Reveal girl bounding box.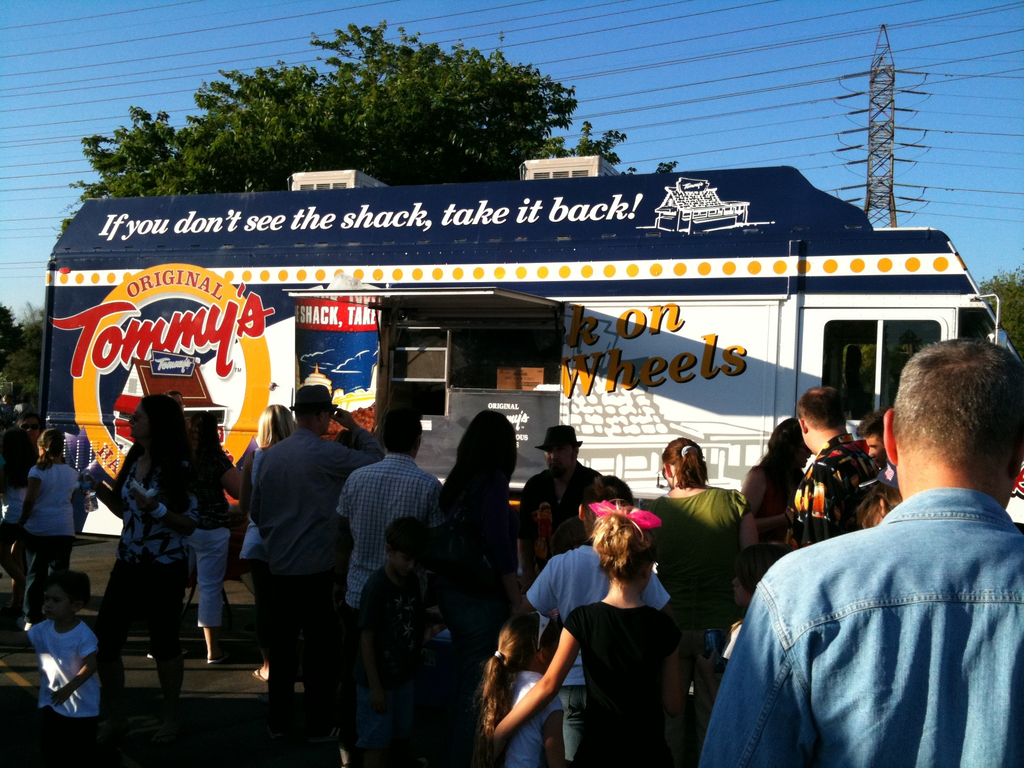
Revealed: {"left": 25, "top": 426, "right": 84, "bottom": 628}.
